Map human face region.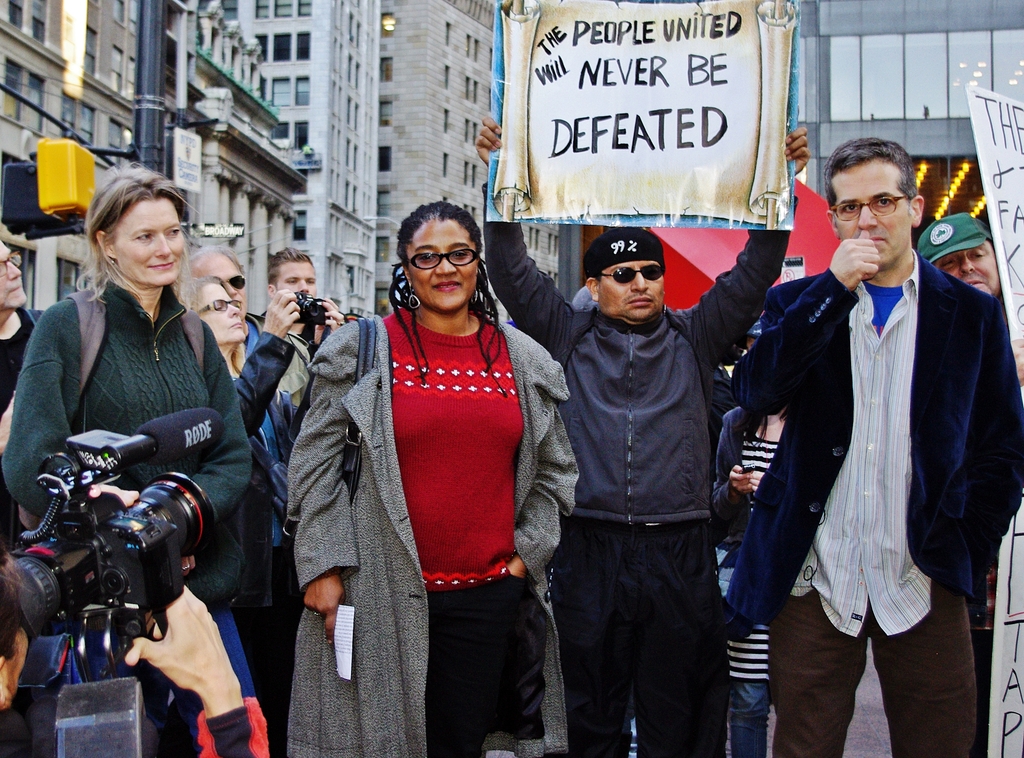
Mapped to [408,218,482,311].
